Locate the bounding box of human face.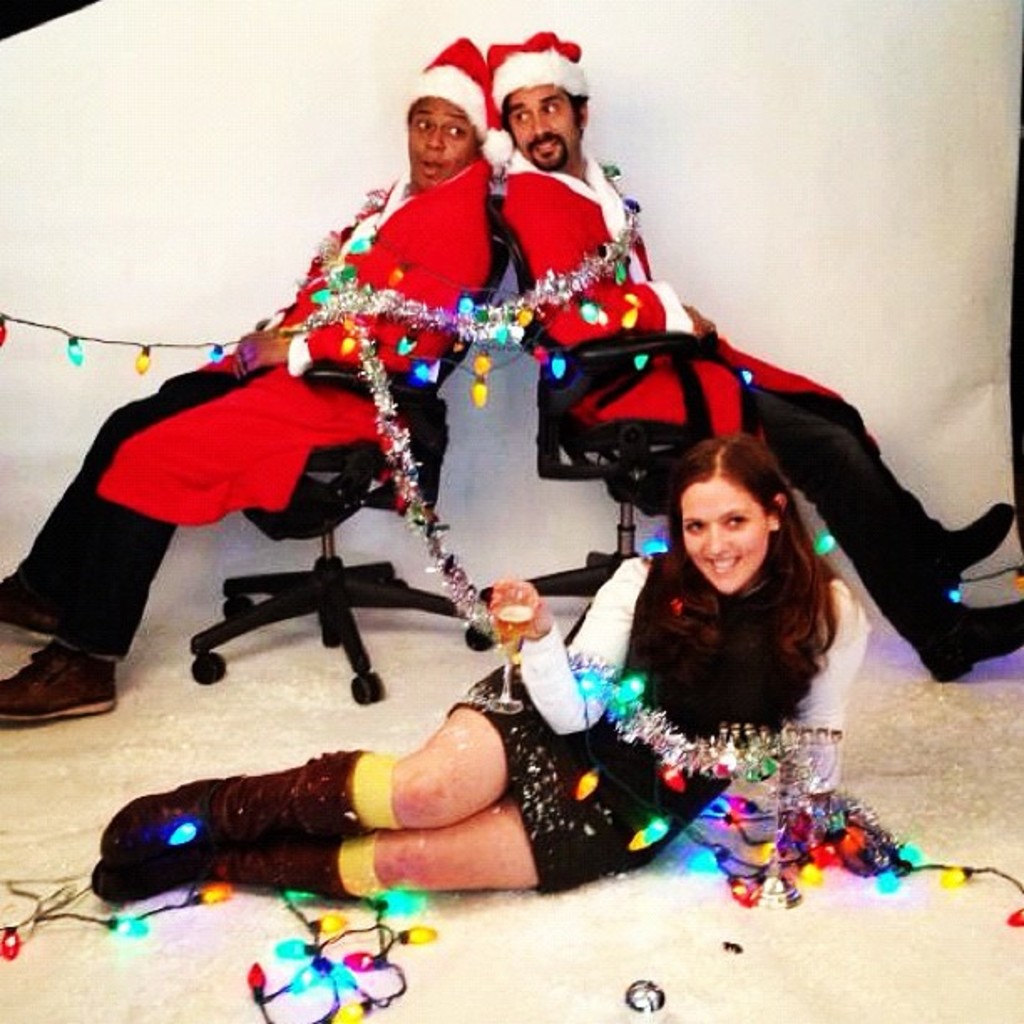
Bounding box: BBox(510, 82, 576, 169).
